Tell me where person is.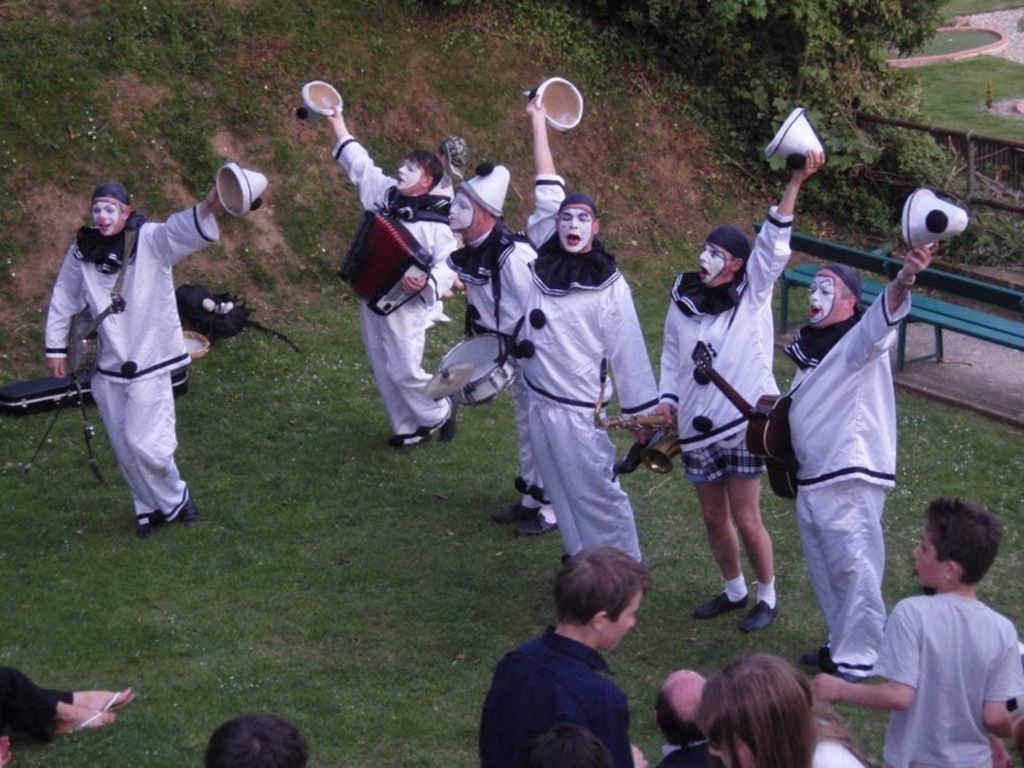
person is at x1=202, y1=716, x2=307, y2=767.
